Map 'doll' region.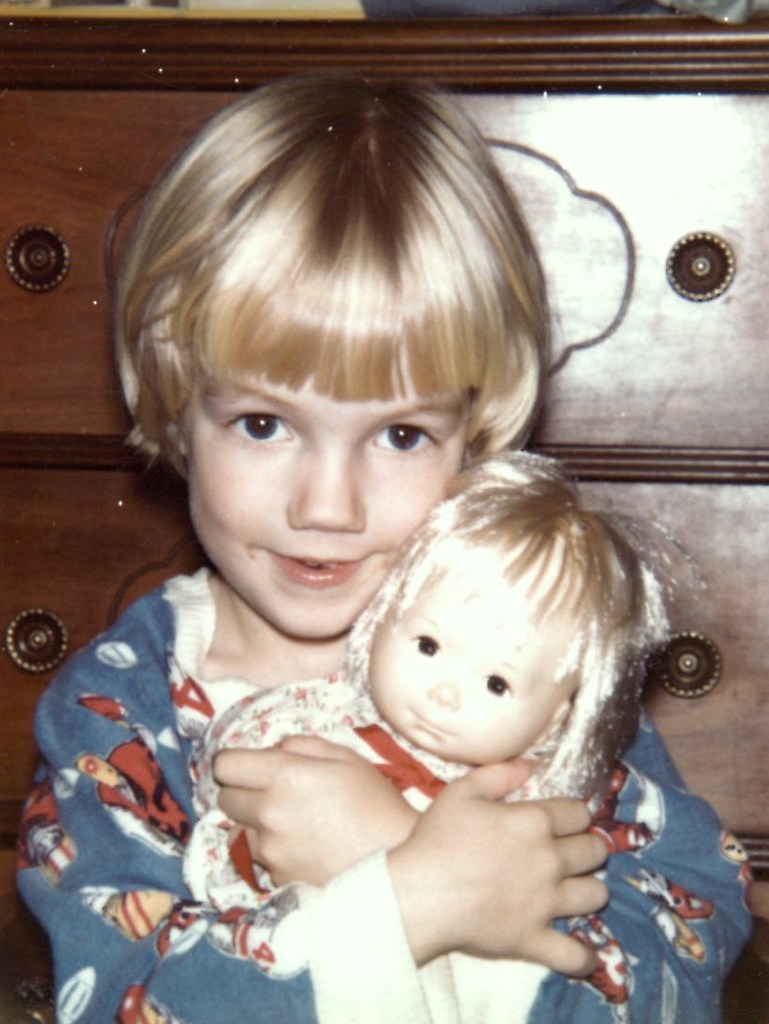
Mapped to crop(187, 451, 668, 1009).
